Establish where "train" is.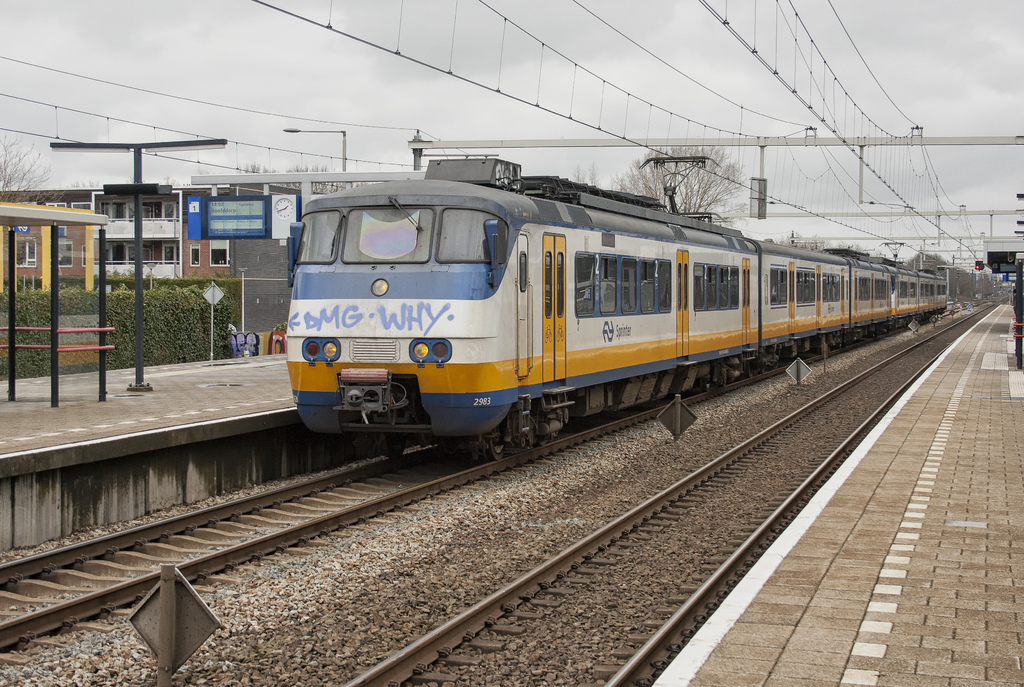
Established at 287:156:950:464.
